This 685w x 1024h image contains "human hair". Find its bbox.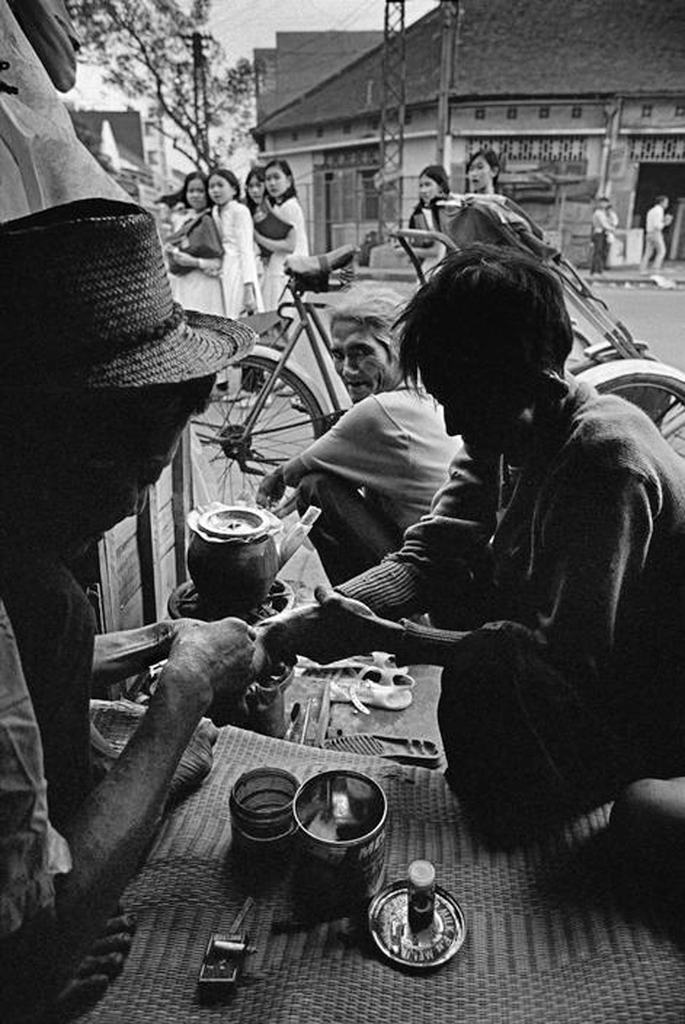
[left=390, top=241, right=596, bottom=414].
